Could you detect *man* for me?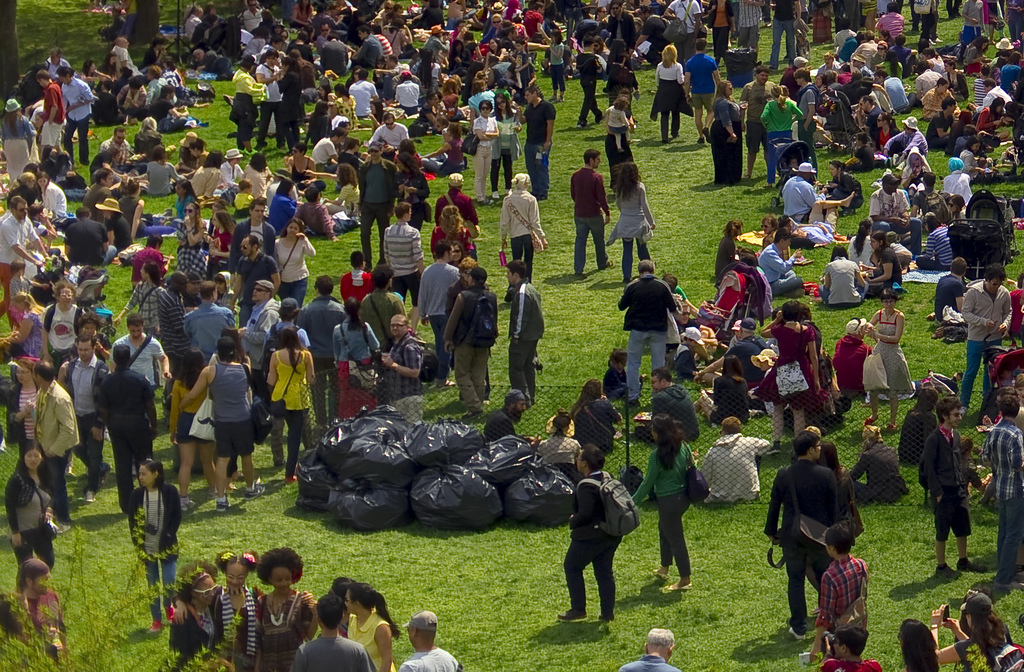
Detection result: Rect(310, 123, 346, 174).
